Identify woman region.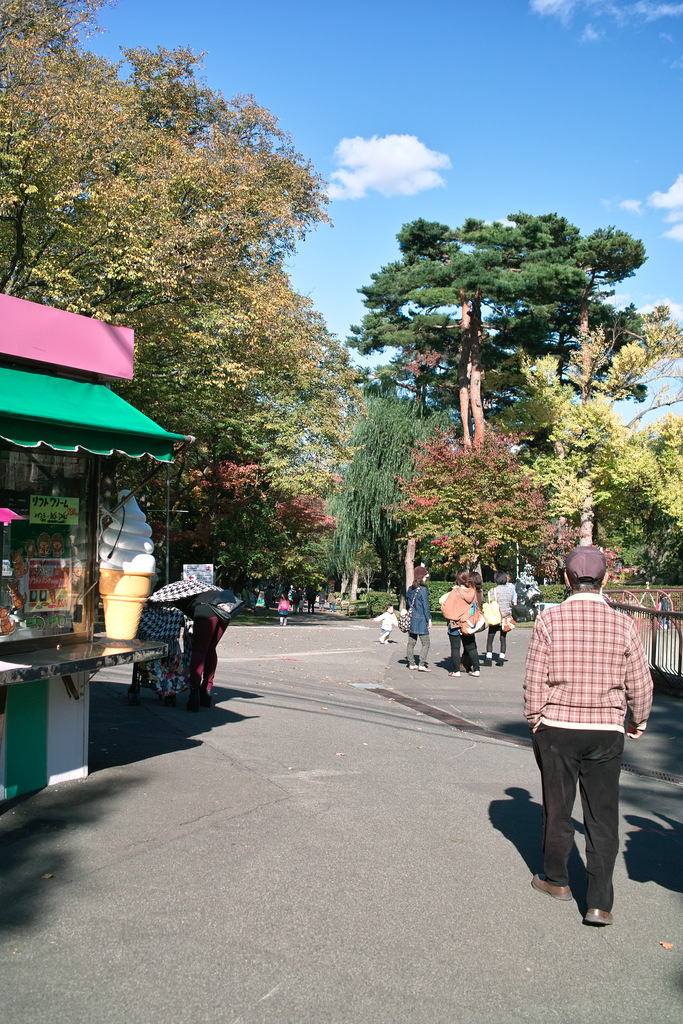
Region: 276 592 289 623.
